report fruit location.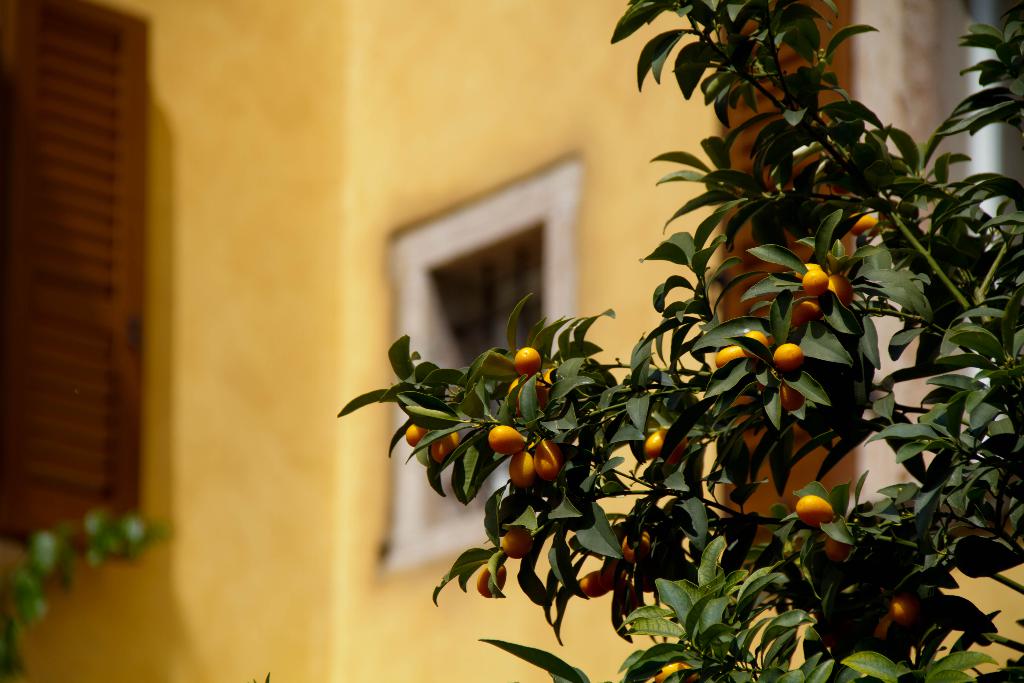
Report: [405, 422, 434, 449].
